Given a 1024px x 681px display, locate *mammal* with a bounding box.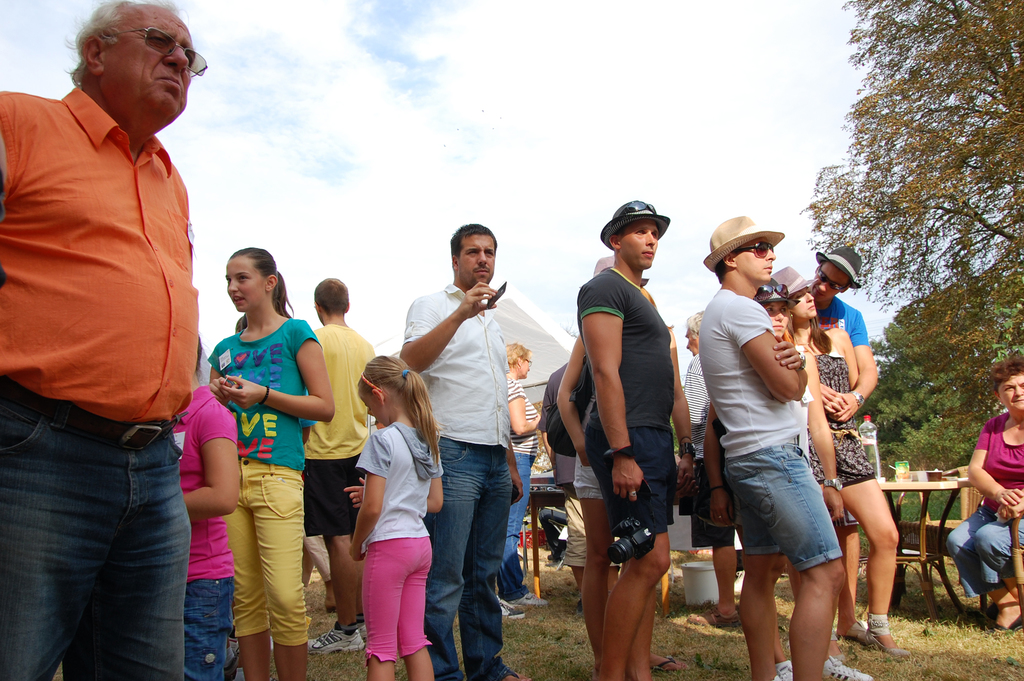
Located: x1=388, y1=220, x2=530, y2=680.
